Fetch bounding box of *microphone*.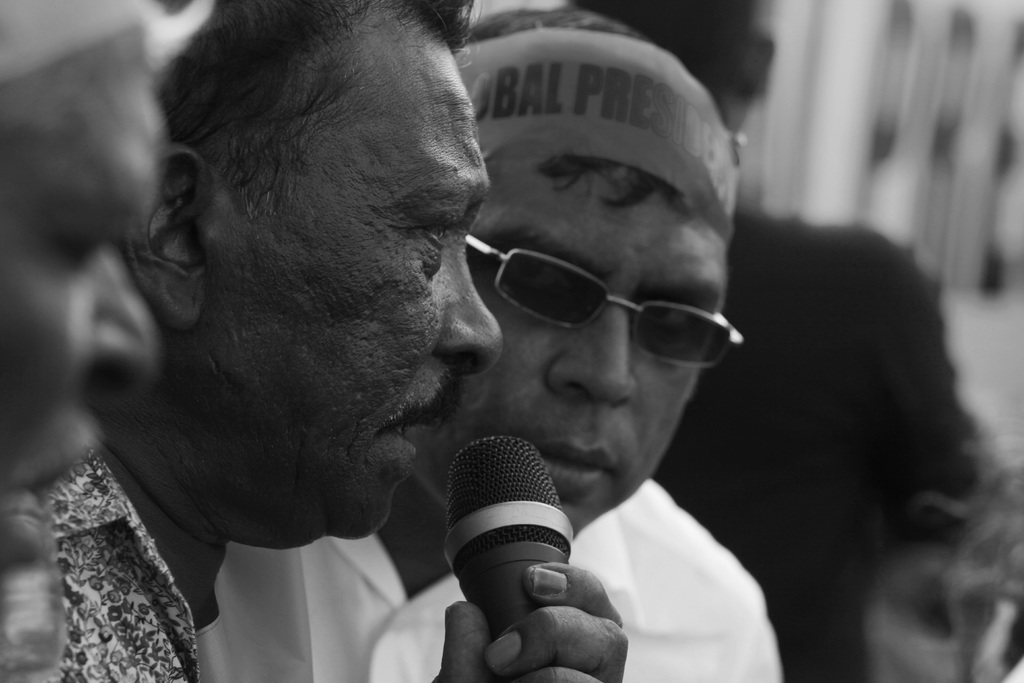
Bbox: detection(436, 428, 584, 682).
